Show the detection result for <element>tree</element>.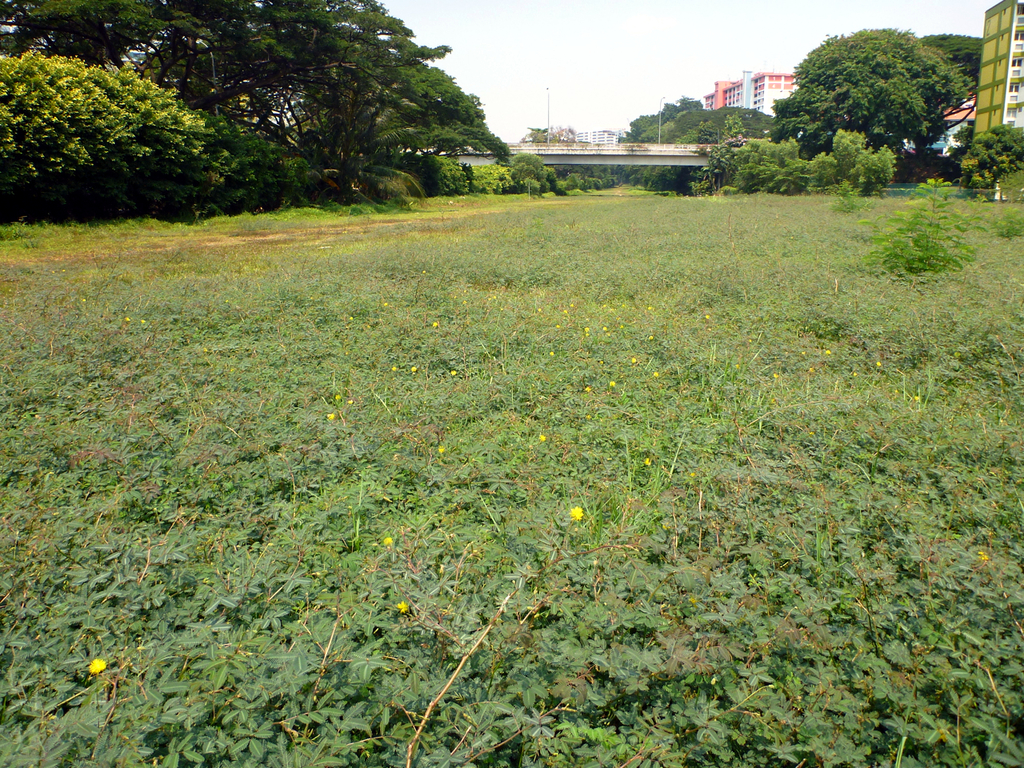
[514,121,579,142].
